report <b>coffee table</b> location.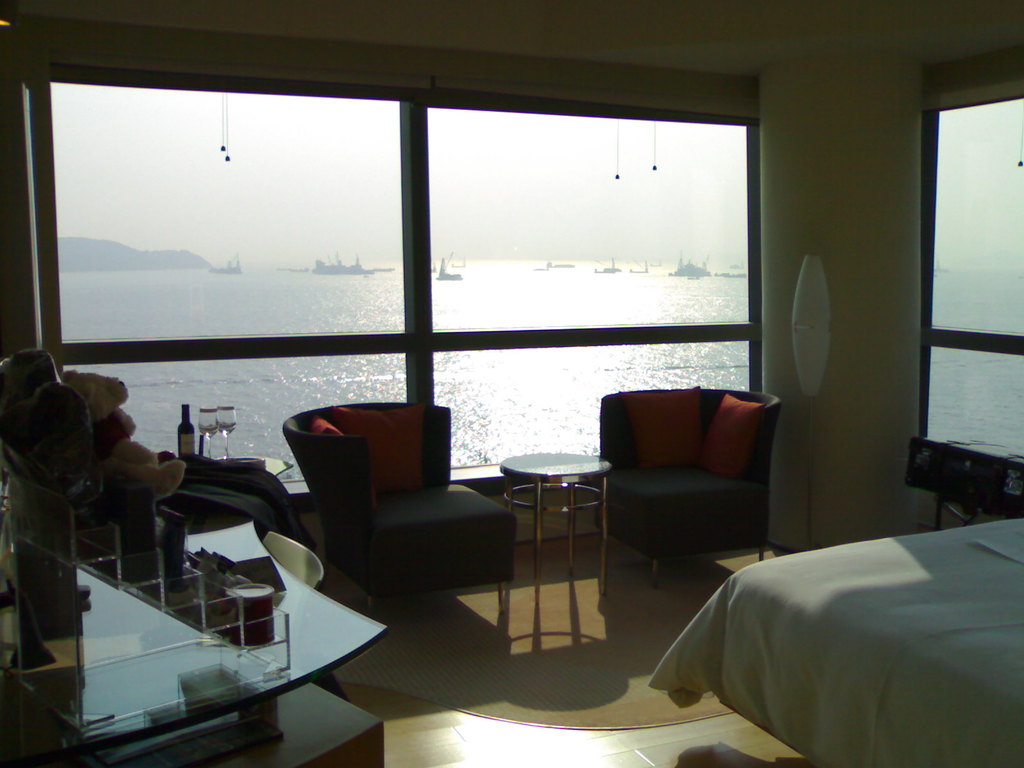
Report: 502:447:612:589.
